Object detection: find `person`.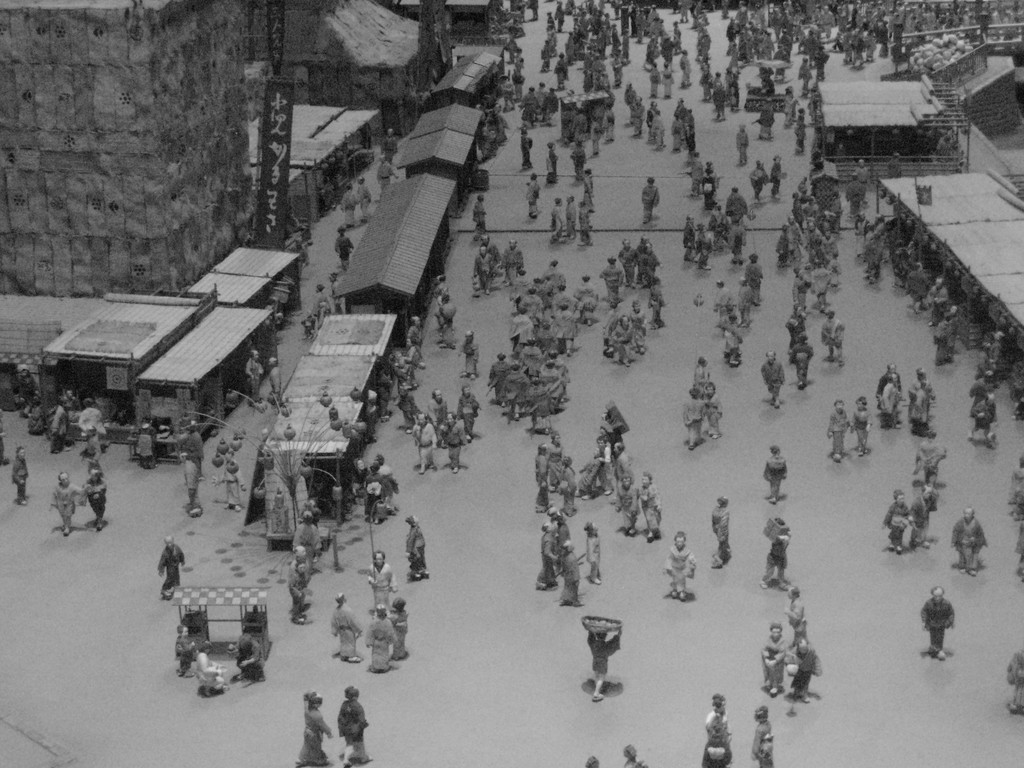
bbox=[826, 397, 850, 461].
